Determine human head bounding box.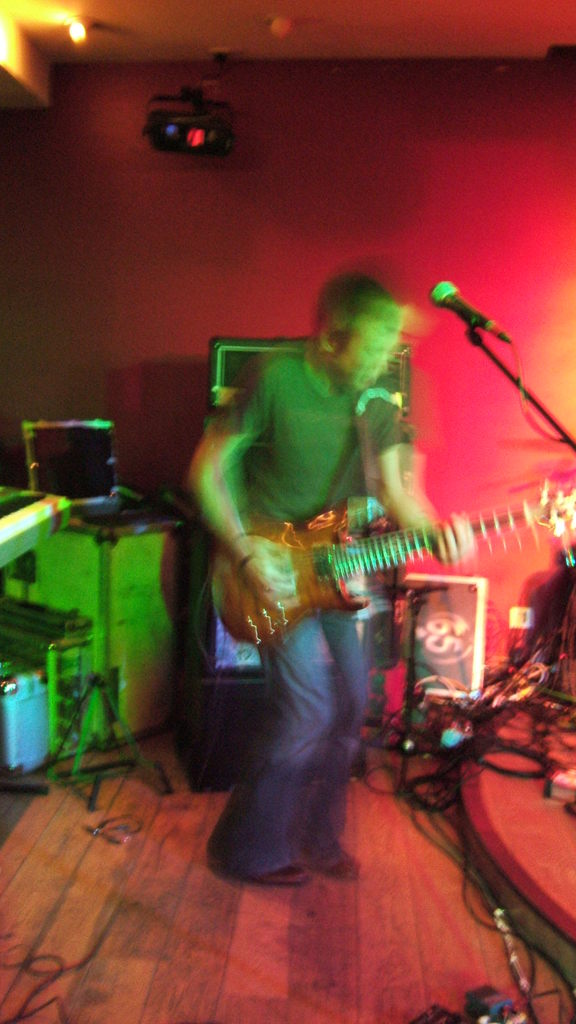
Determined: 310/262/404/391.
